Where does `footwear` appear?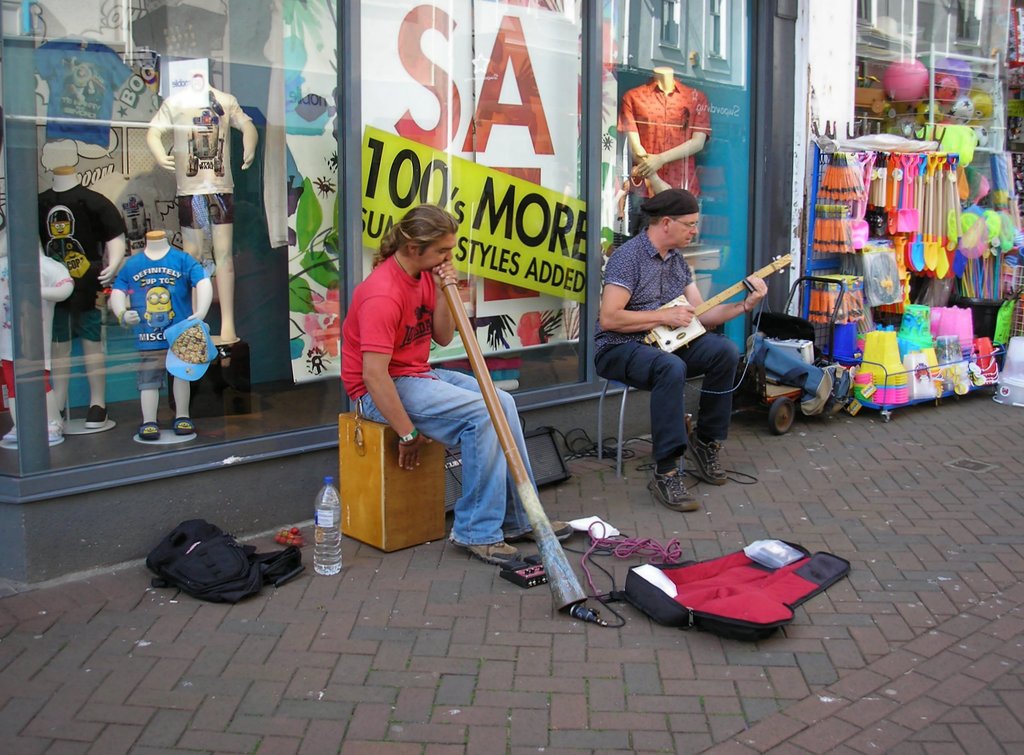
Appears at l=134, t=424, r=161, b=442.
